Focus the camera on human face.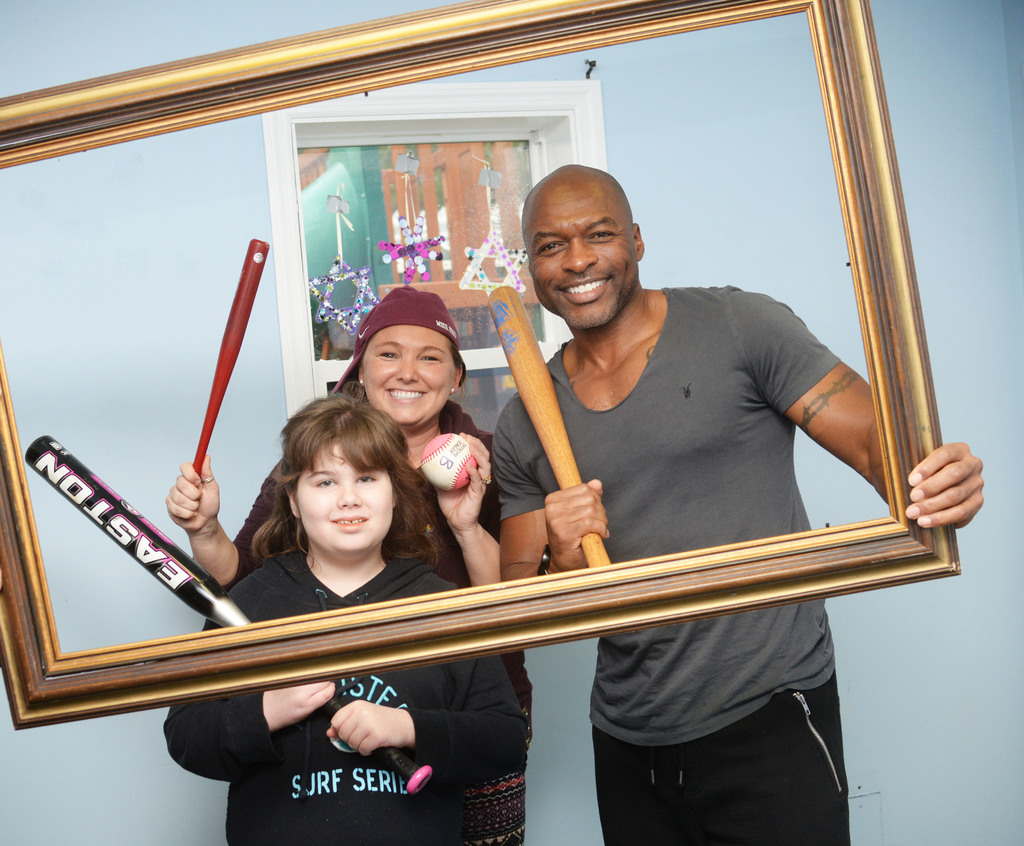
Focus region: {"x1": 295, "y1": 435, "x2": 390, "y2": 561}.
